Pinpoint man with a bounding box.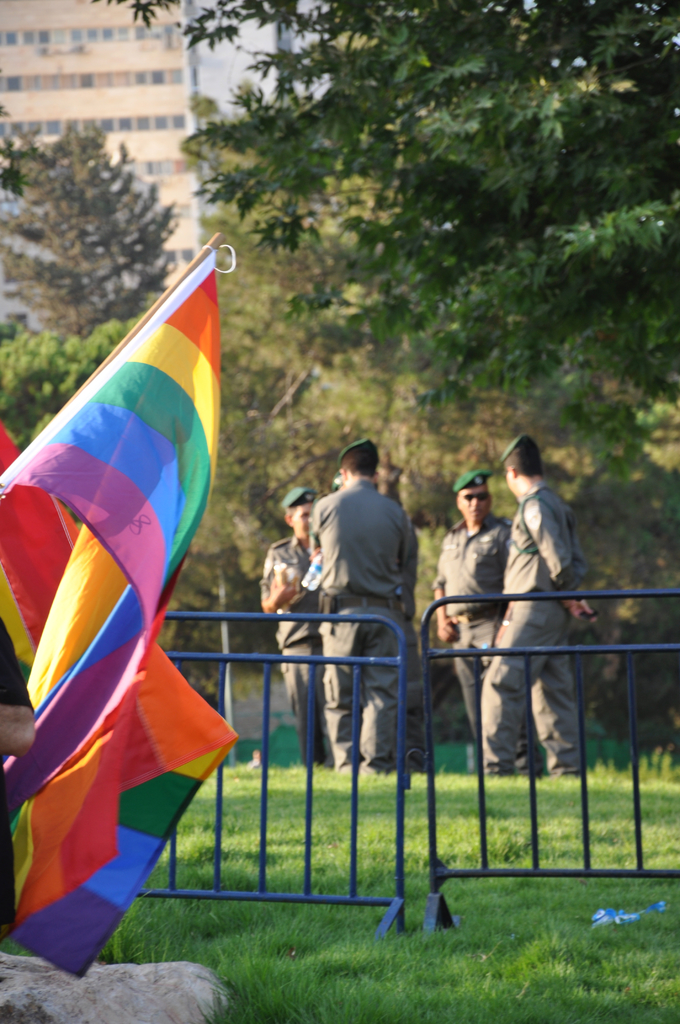
432, 463, 535, 774.
